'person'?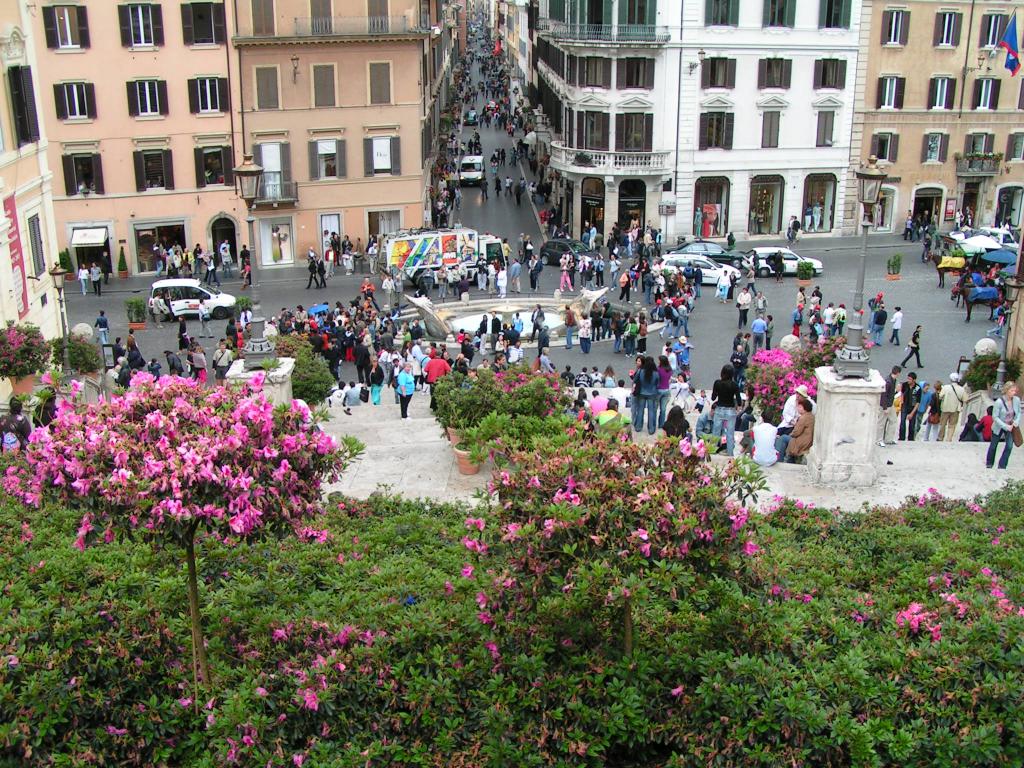
876,362,898,447
